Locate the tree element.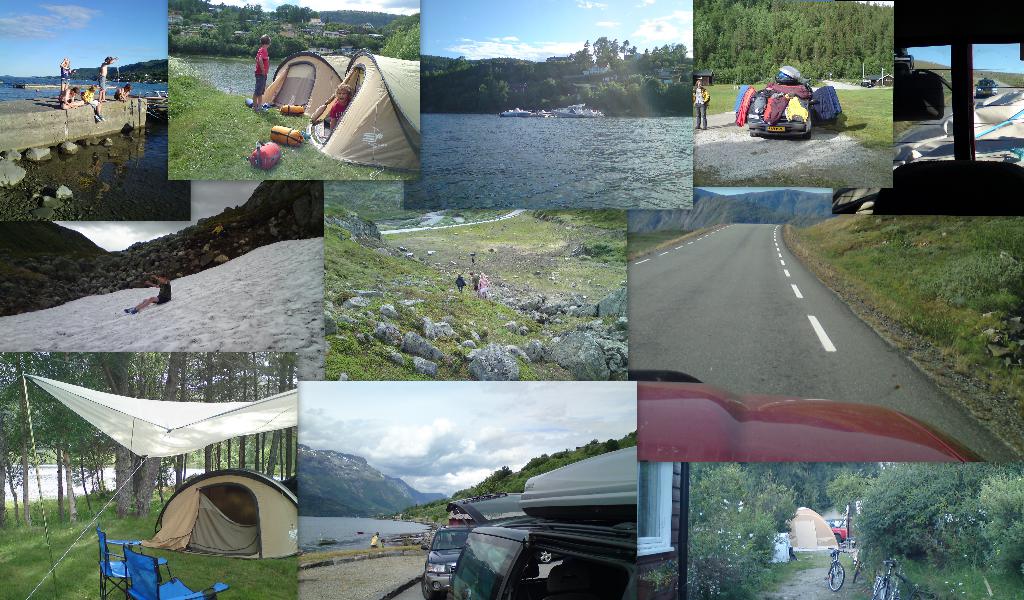
Element bbox: 682/8/881/85.
